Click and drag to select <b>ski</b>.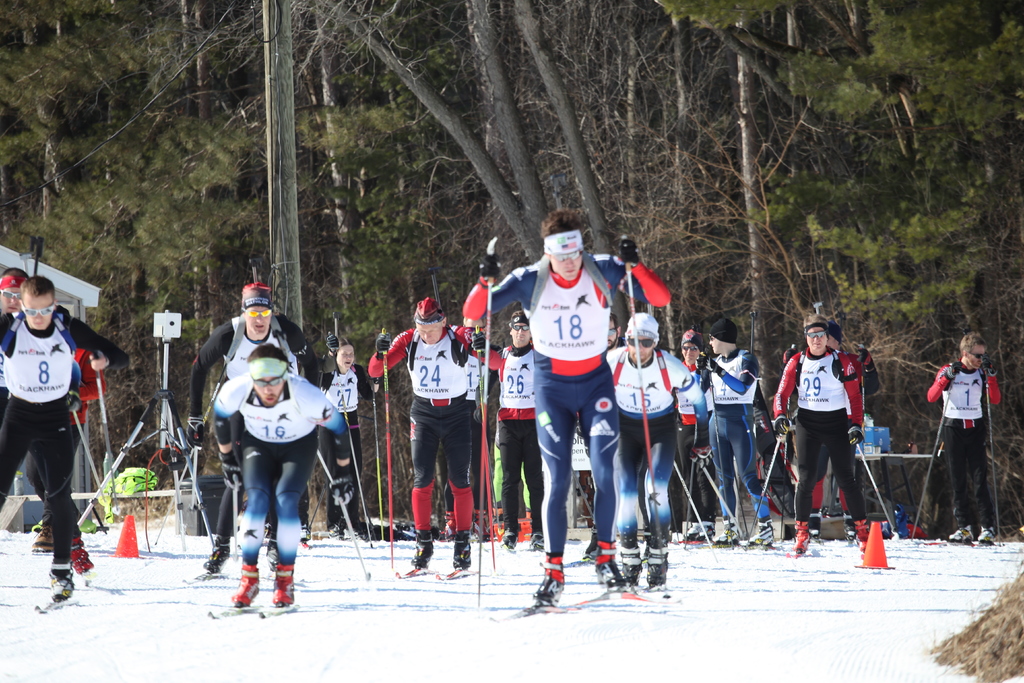
Selection: 643:579:675:593.
